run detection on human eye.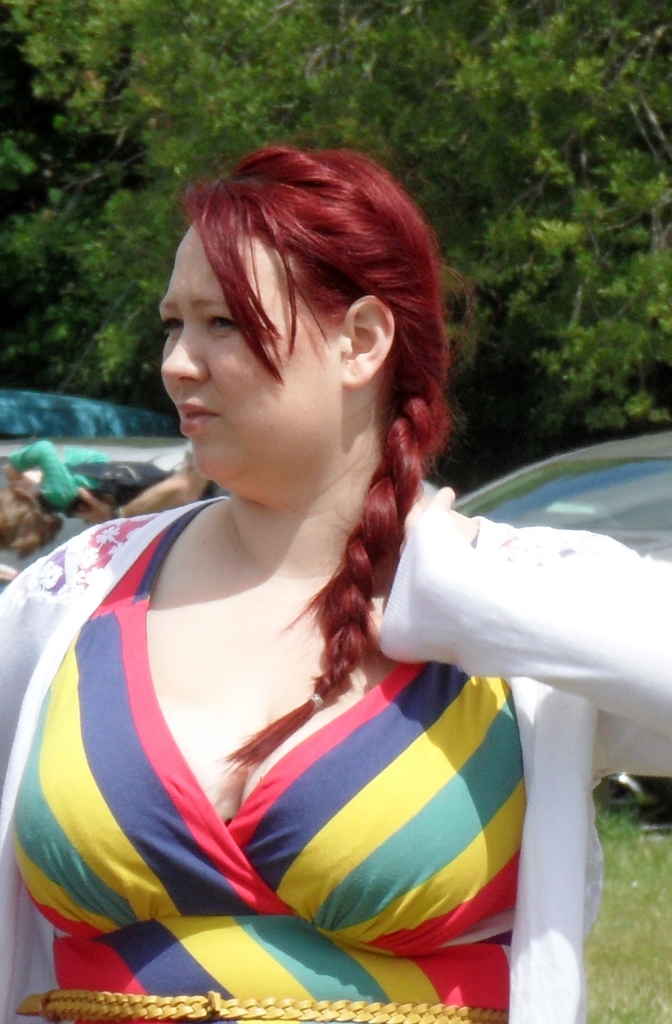
Result: 206/305/243/338.
